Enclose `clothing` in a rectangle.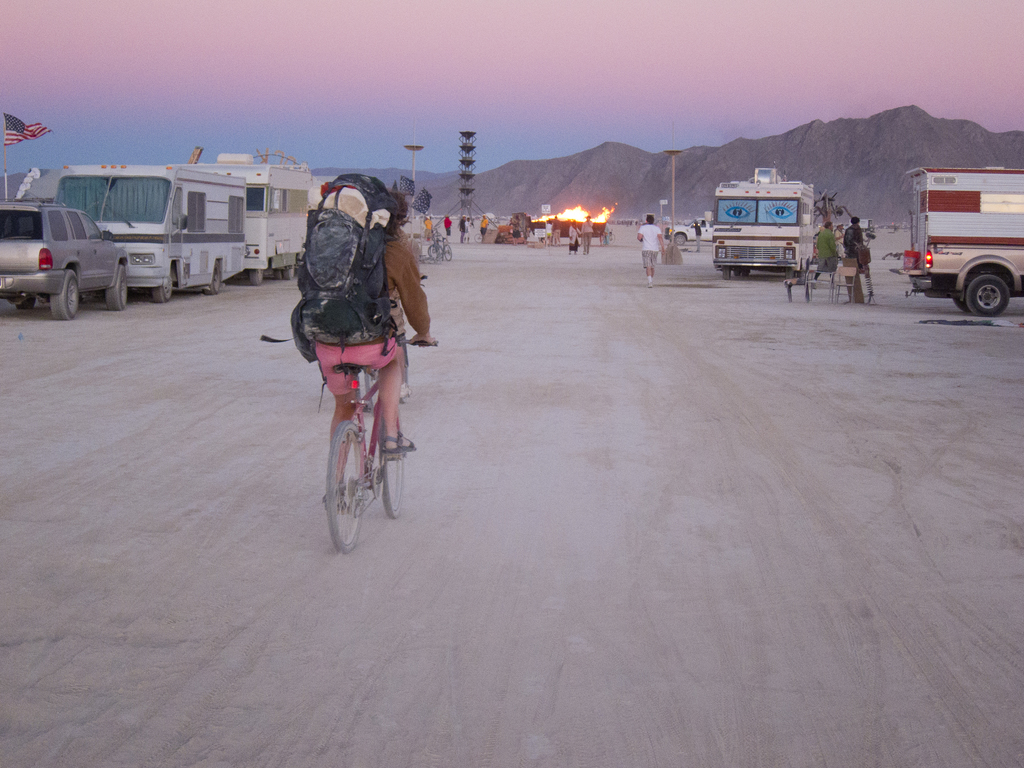
rect(813, 233, 837, 271).
